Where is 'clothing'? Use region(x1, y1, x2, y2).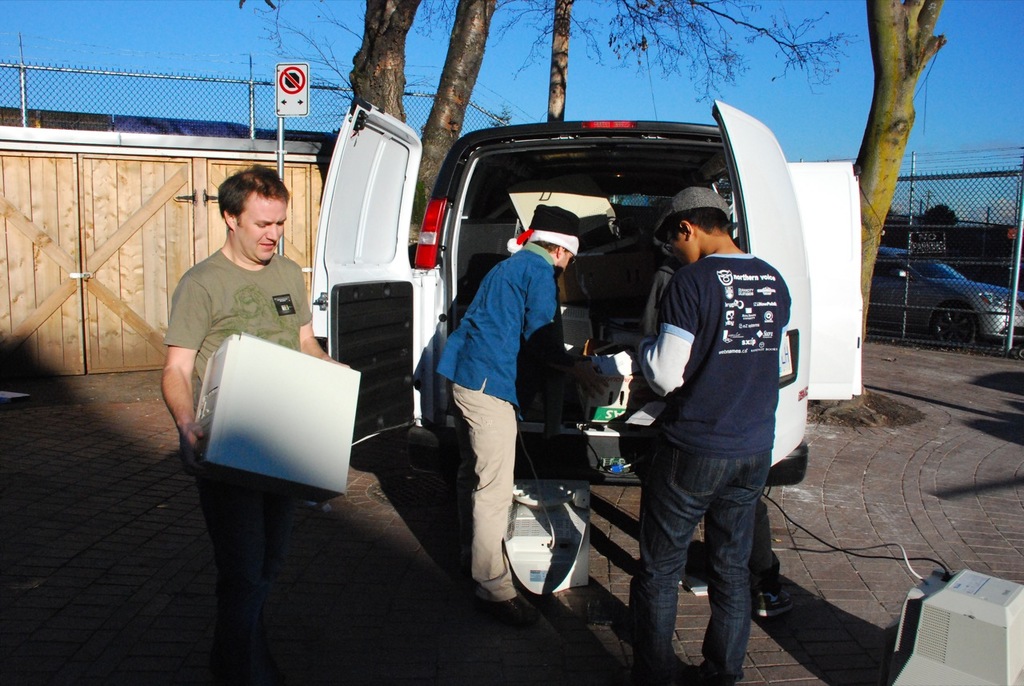
region(423, 244, 563, 600).
